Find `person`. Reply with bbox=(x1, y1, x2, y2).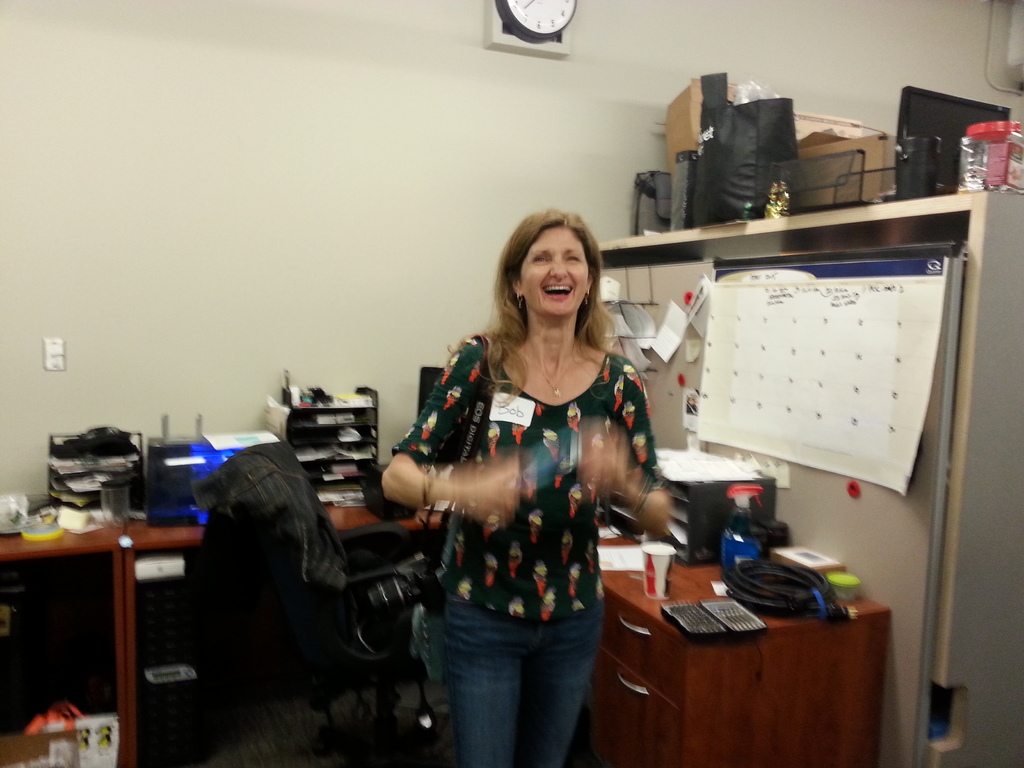
bbox=(381, 209, 666, 767).
